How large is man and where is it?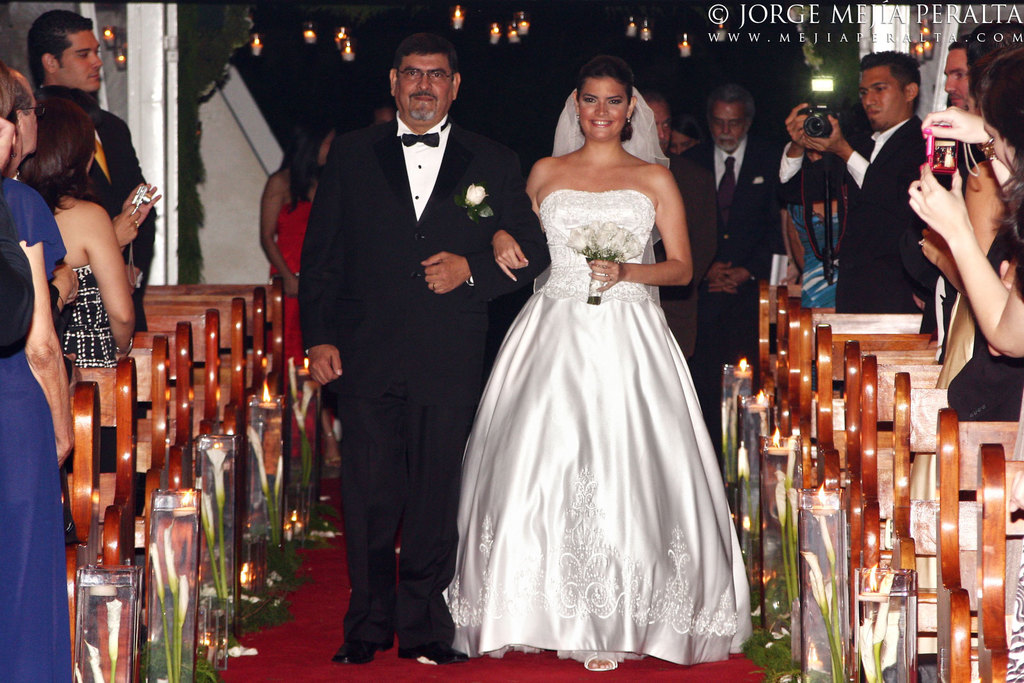
Bounding box: [20, 8, 156, 282].
